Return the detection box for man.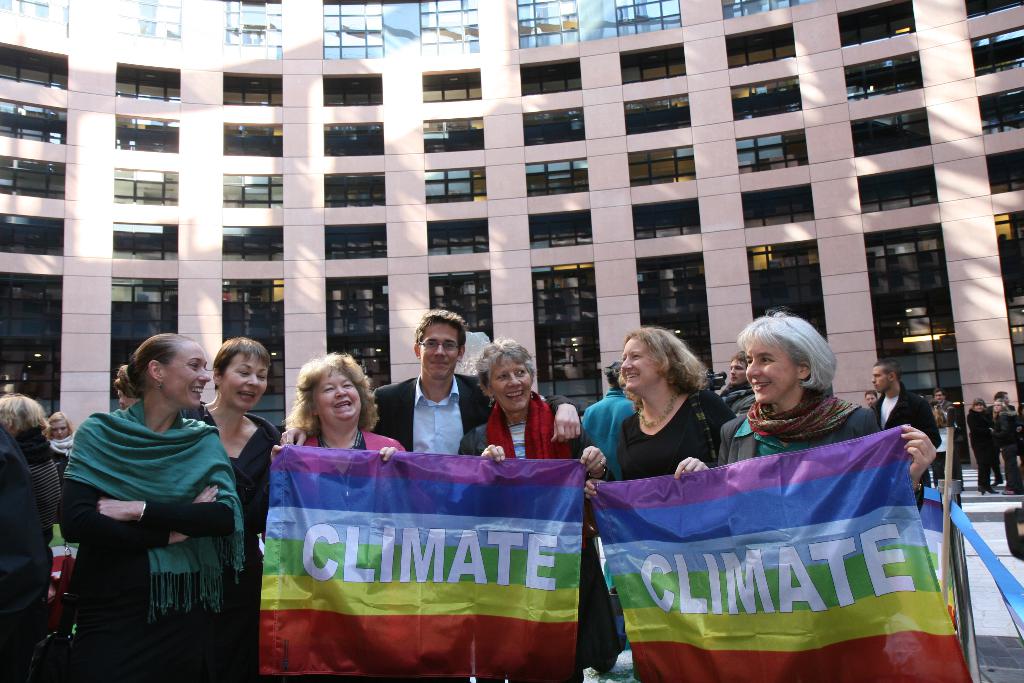
locate(863, 390, 879, 407).
